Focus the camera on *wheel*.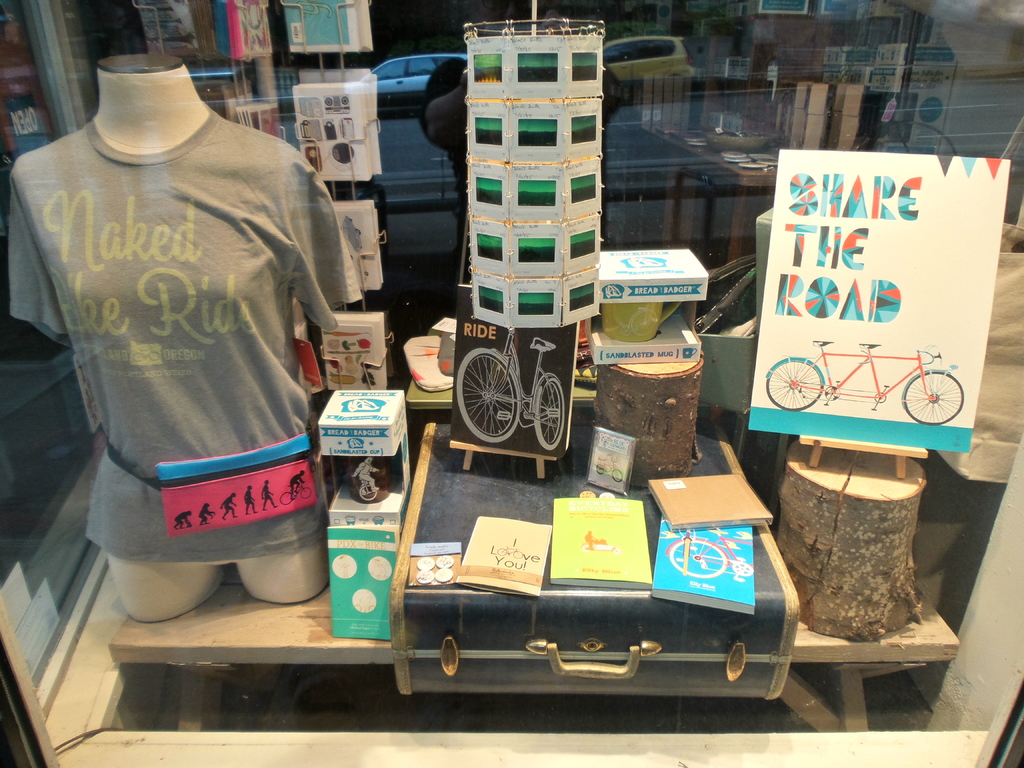
Focus region: pyautogui.locateOnScreen(596, 463, 604, 474).
